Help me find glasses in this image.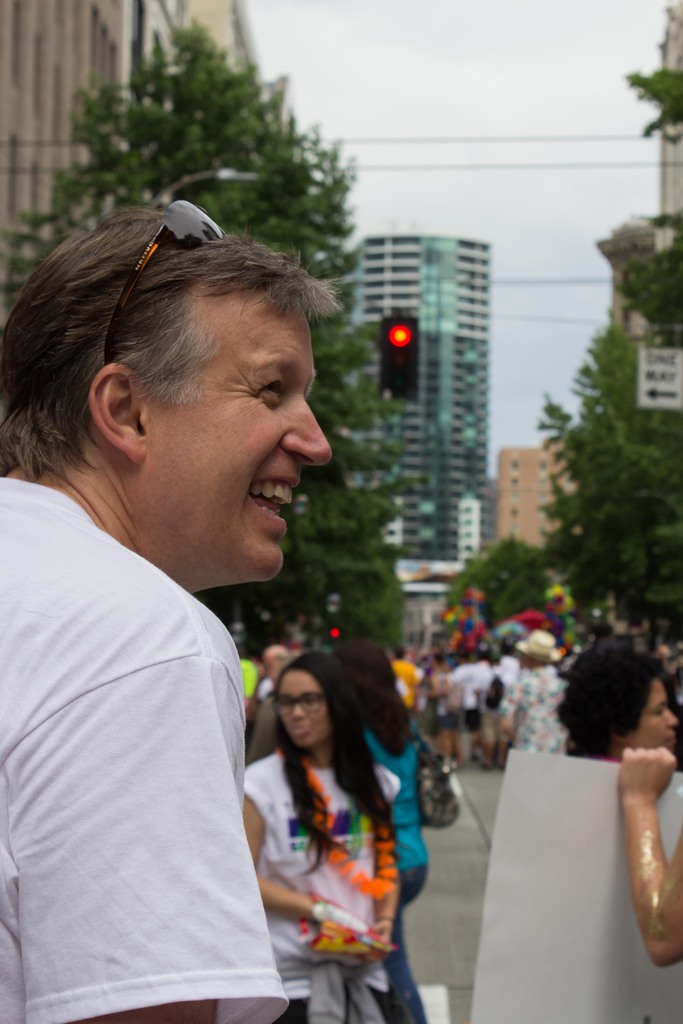
Found it: 100, 198, 229, 365.
